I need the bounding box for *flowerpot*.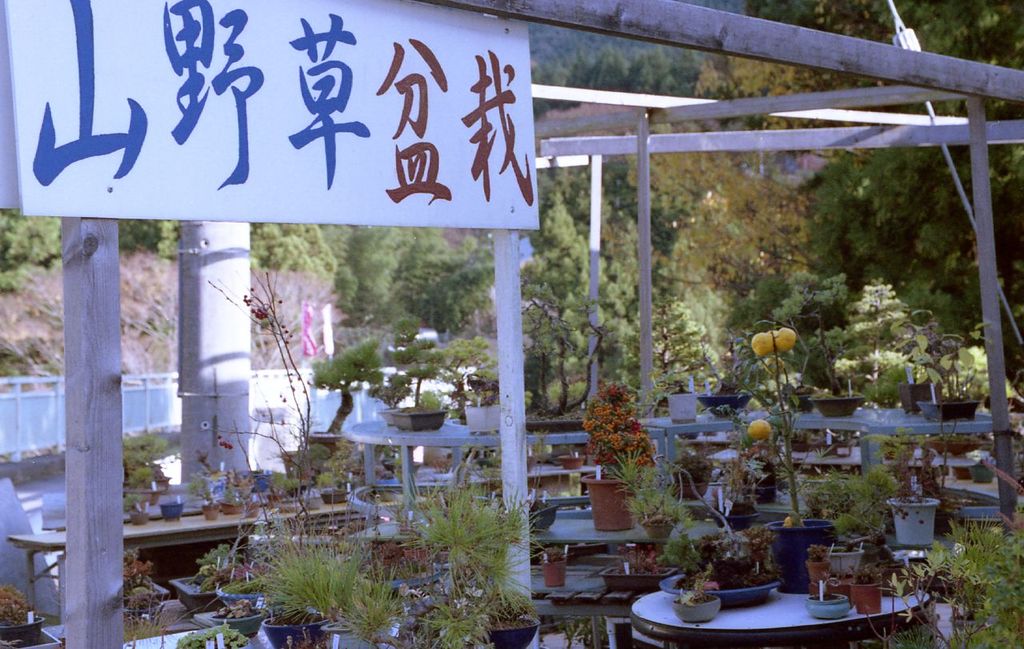
Here it is: x1=888, y1=499, x2=945, y2=544.
